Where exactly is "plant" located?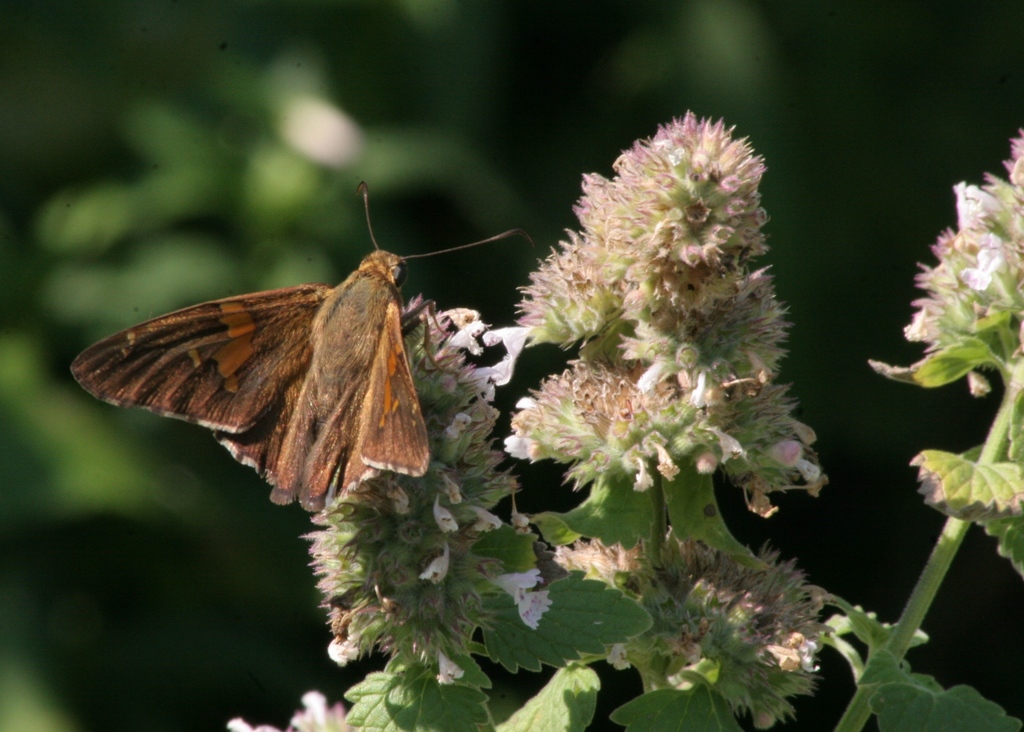
Its bounding box is Rect(225, 108, 1023, 731).
